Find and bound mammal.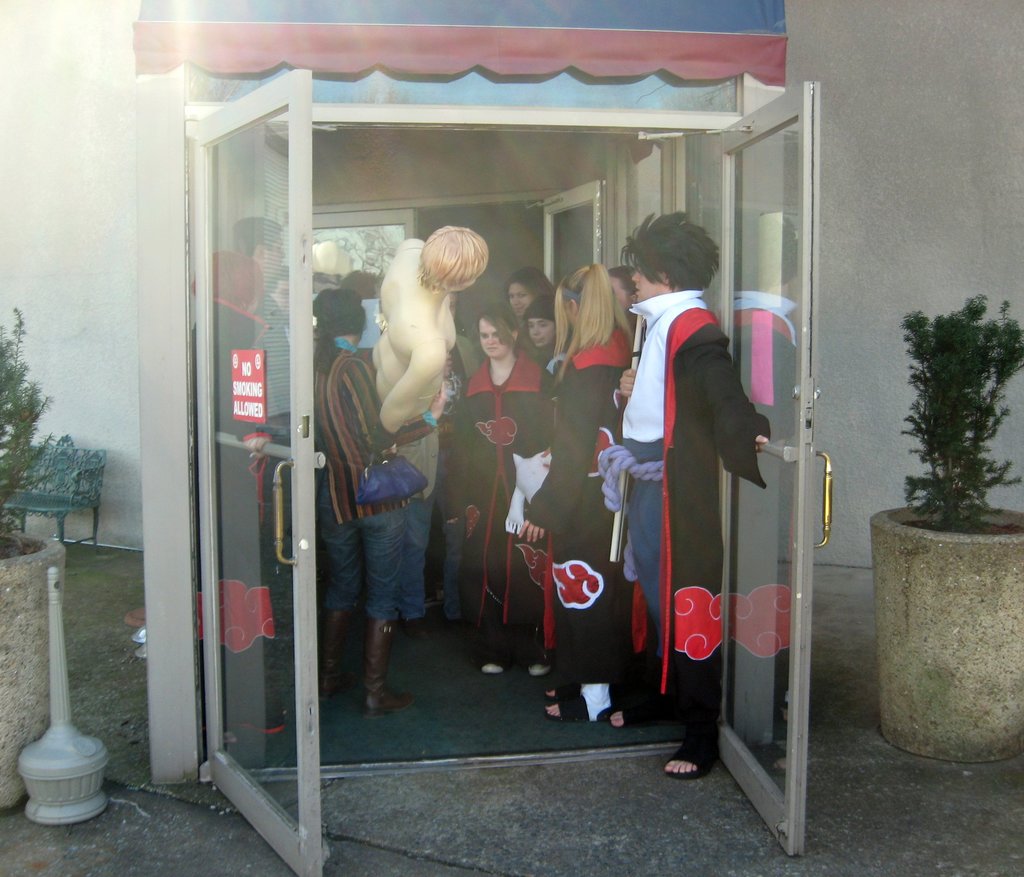
Bound: {"left": 515, "top": 262, "right": 639, "bottom": 718}.
